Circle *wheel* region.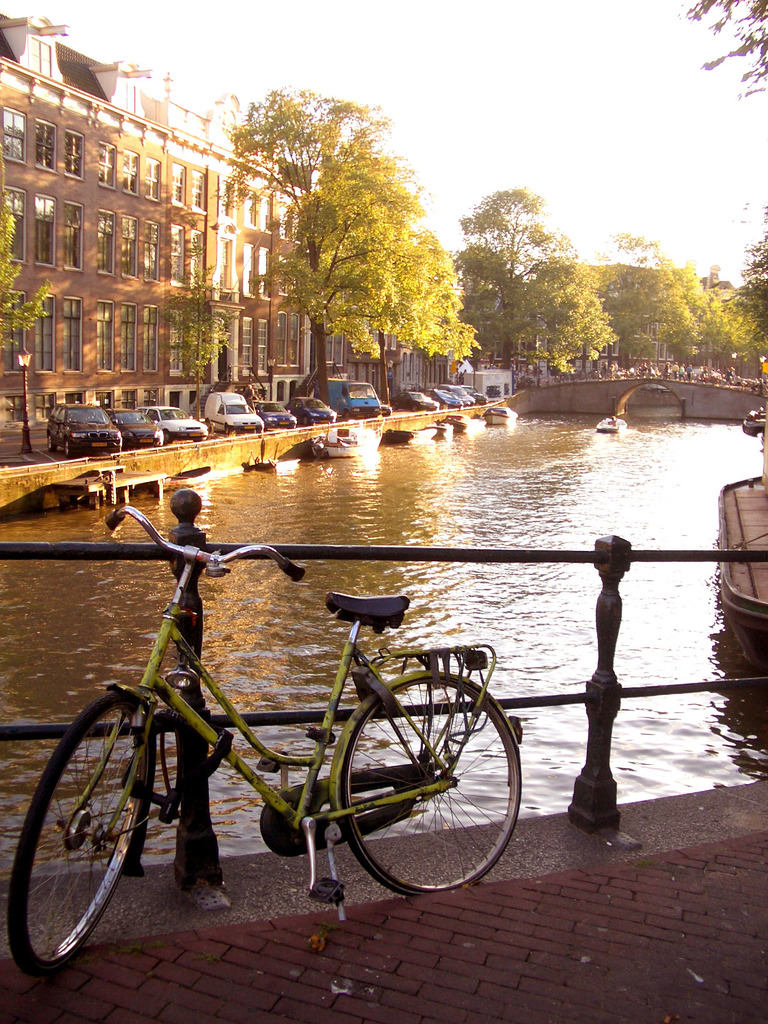
Region: bbox(303, 415, 308, 428).
